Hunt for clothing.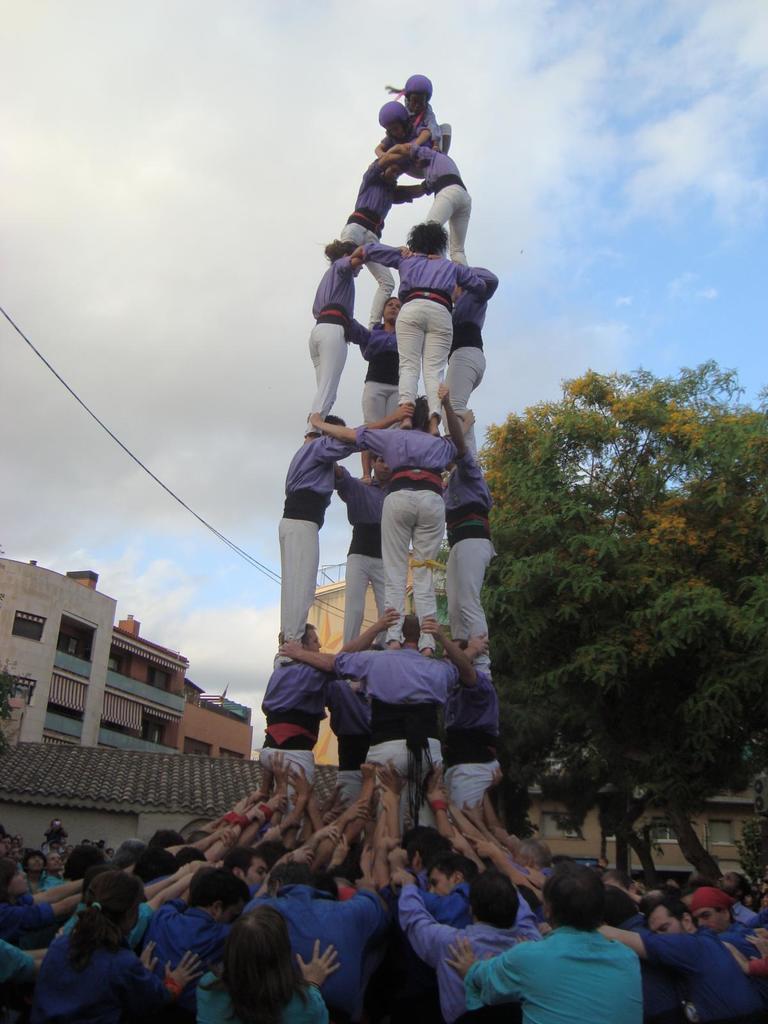
Hunted down at pyautogui.locateOnScreen(264, 652, 327, 772).
